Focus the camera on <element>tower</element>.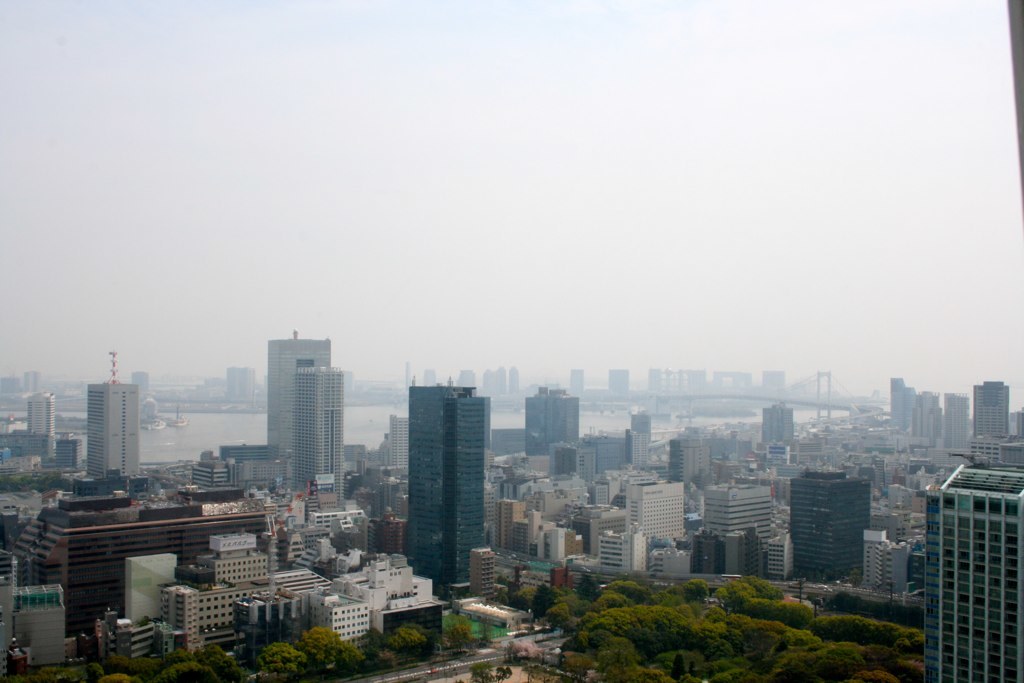
Focus region: detection(261, 336, 330, 482).
